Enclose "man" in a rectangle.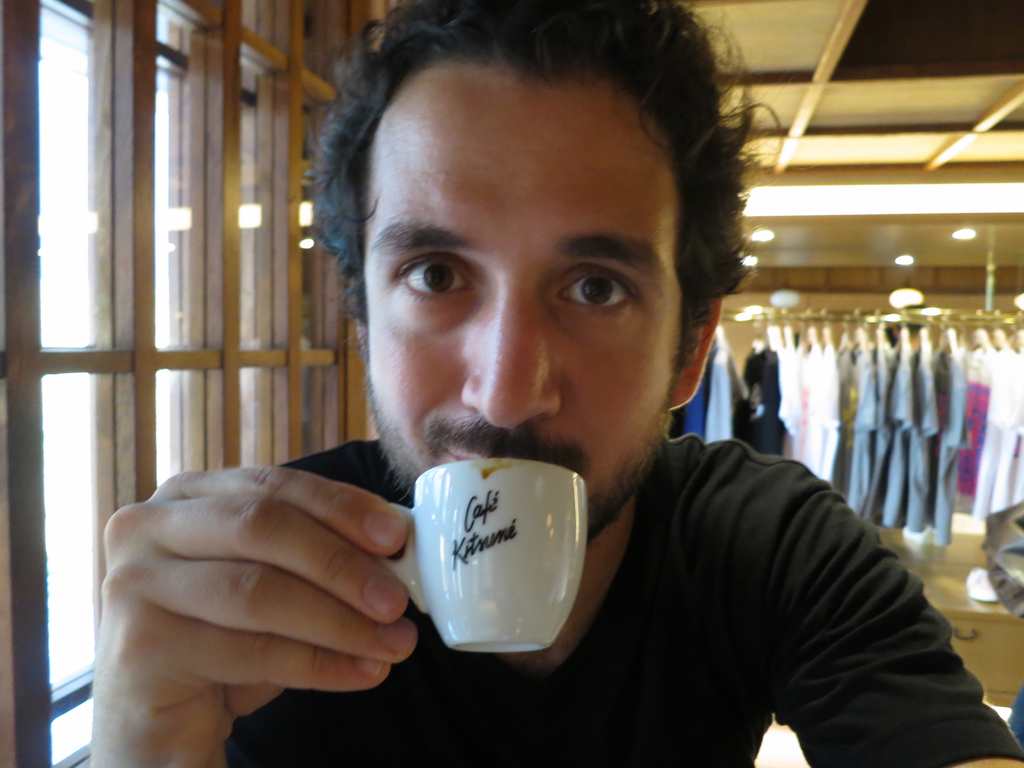
84, 0, 1023, 767.
